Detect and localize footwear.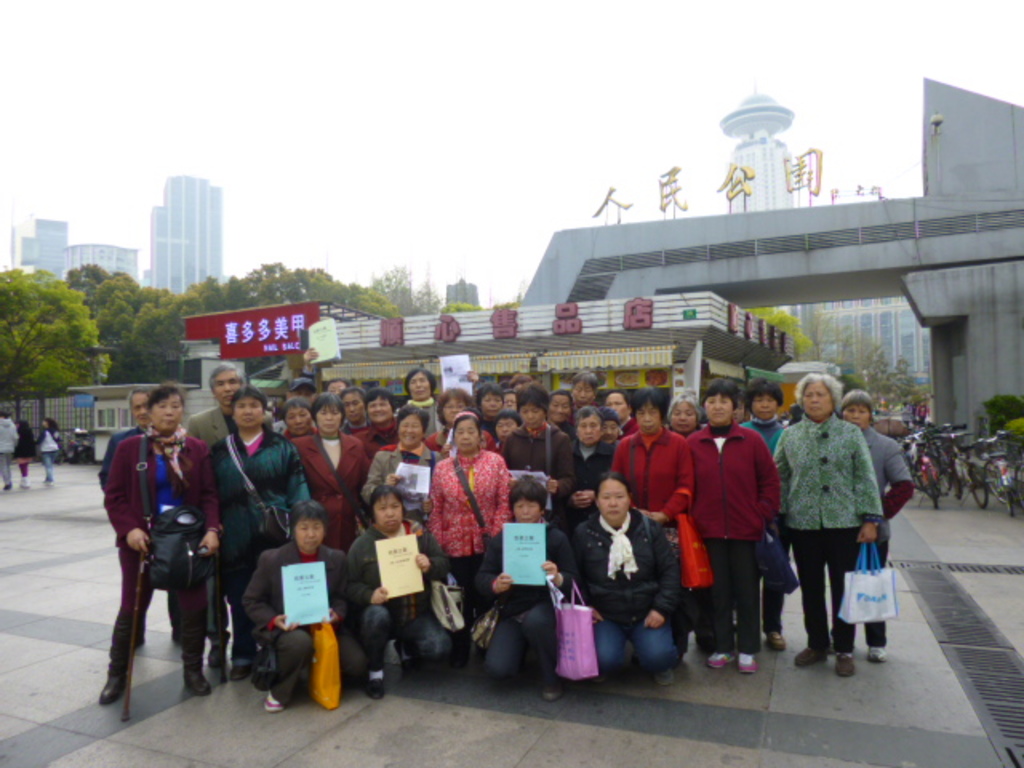
Localized at box(392, 637, 410, 670).
